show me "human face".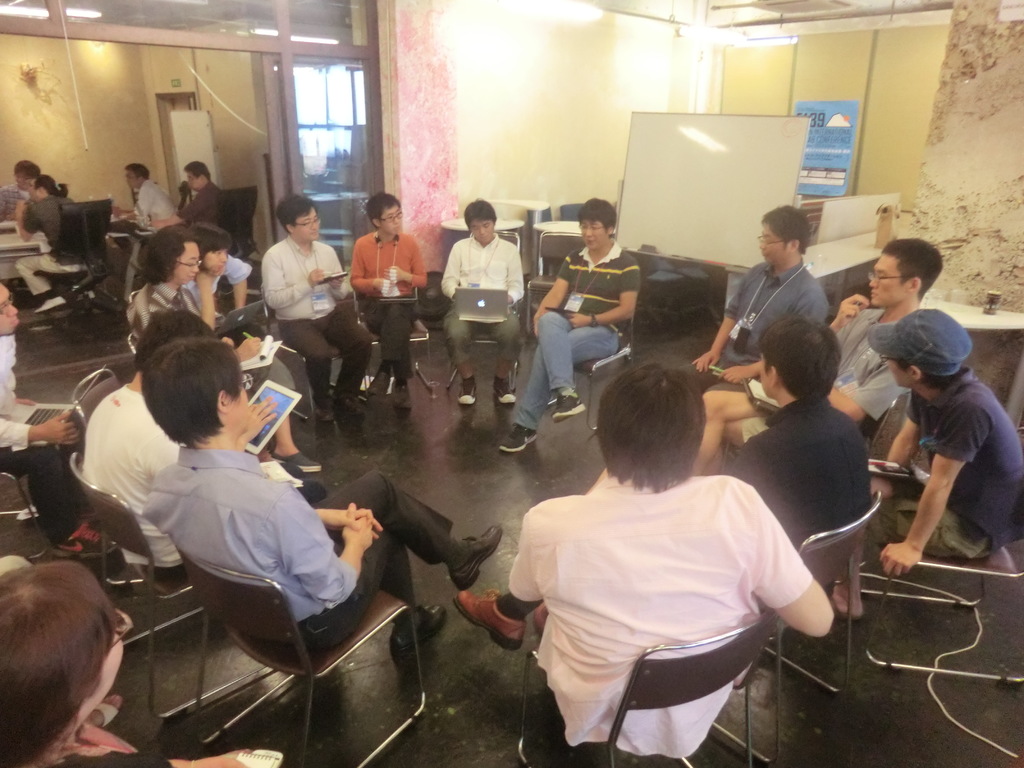
"human face" is here: rect(472, 221, 492, 246).
